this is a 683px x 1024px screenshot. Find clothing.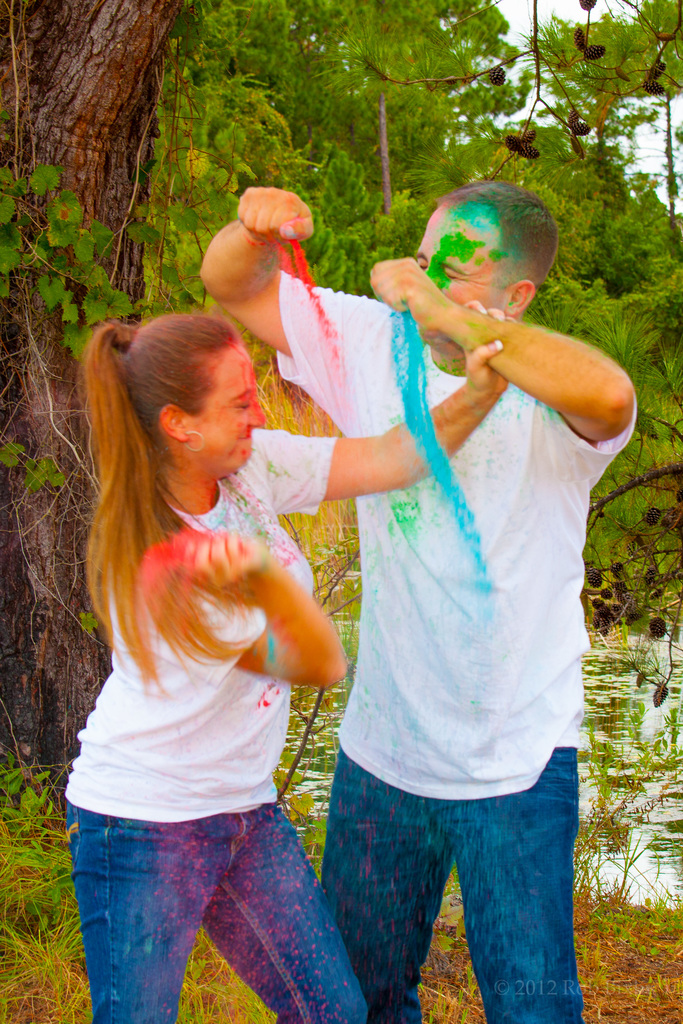
Bounding box: [58,430,373,1023].
